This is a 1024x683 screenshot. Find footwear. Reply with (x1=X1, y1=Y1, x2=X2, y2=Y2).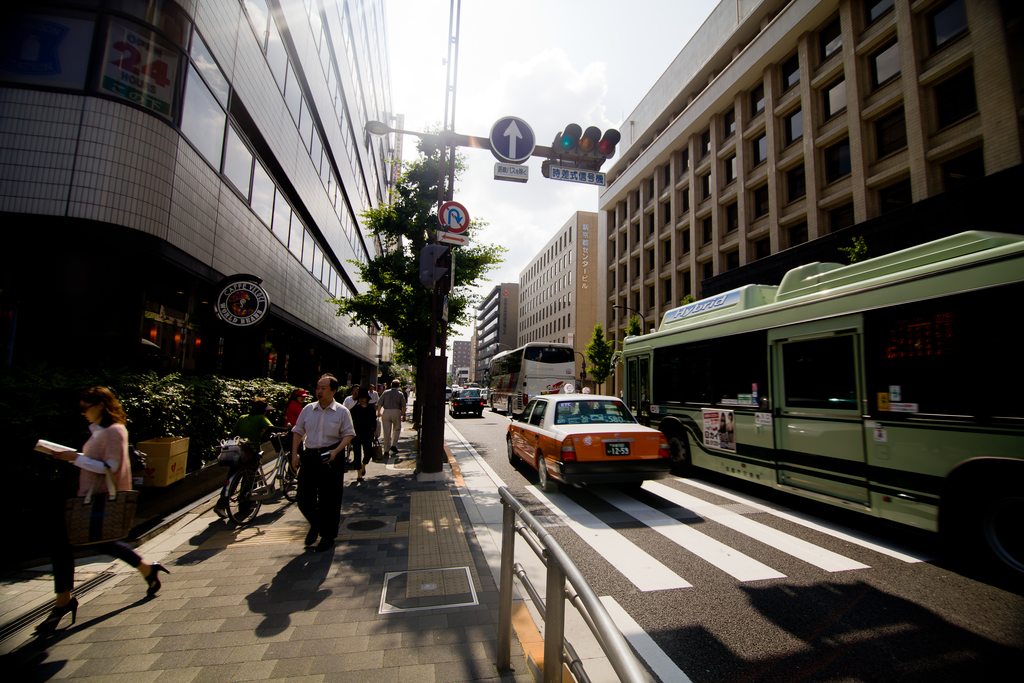
(x1=323, y1=532, x2=337, y2=543).
